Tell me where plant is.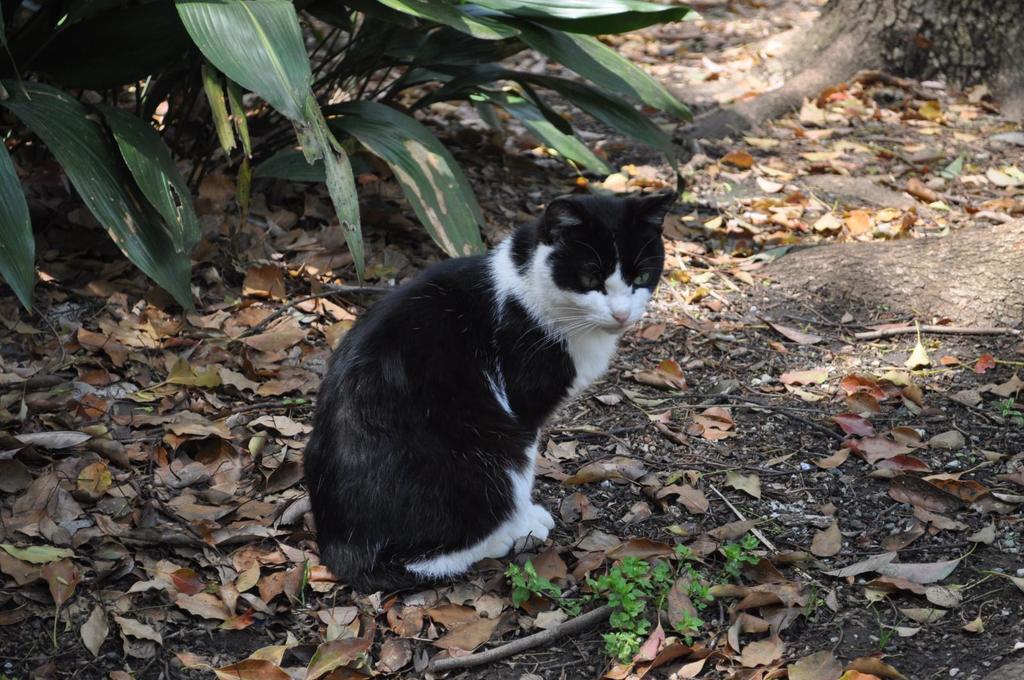
plant is at BBox(600, 624, 641, 663).
